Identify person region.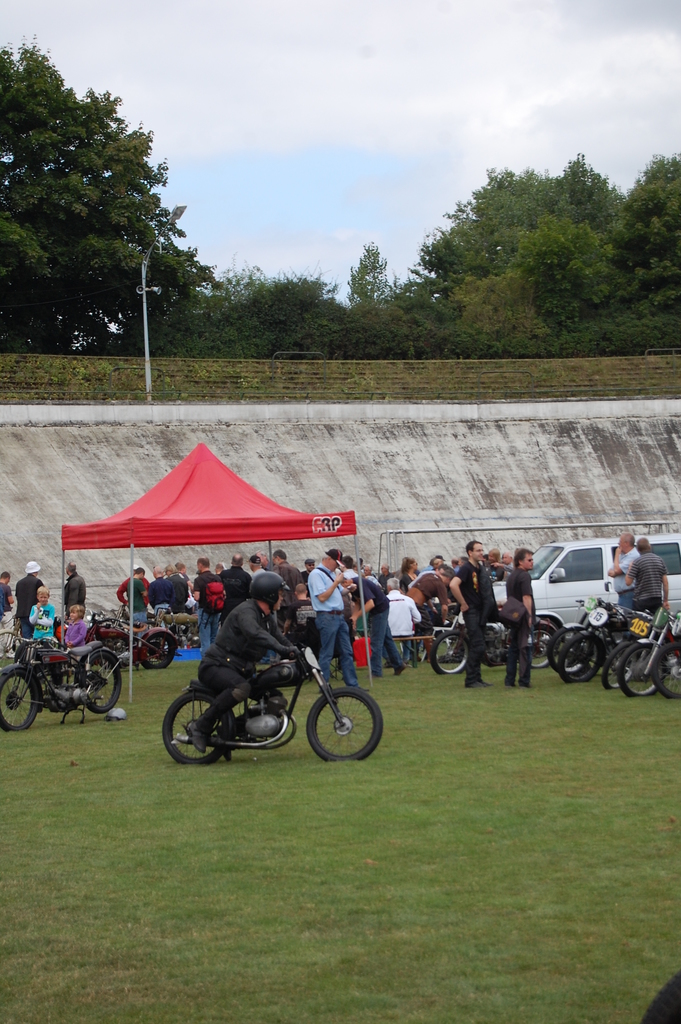
Region: BBox(168, 561, 189, 617).
